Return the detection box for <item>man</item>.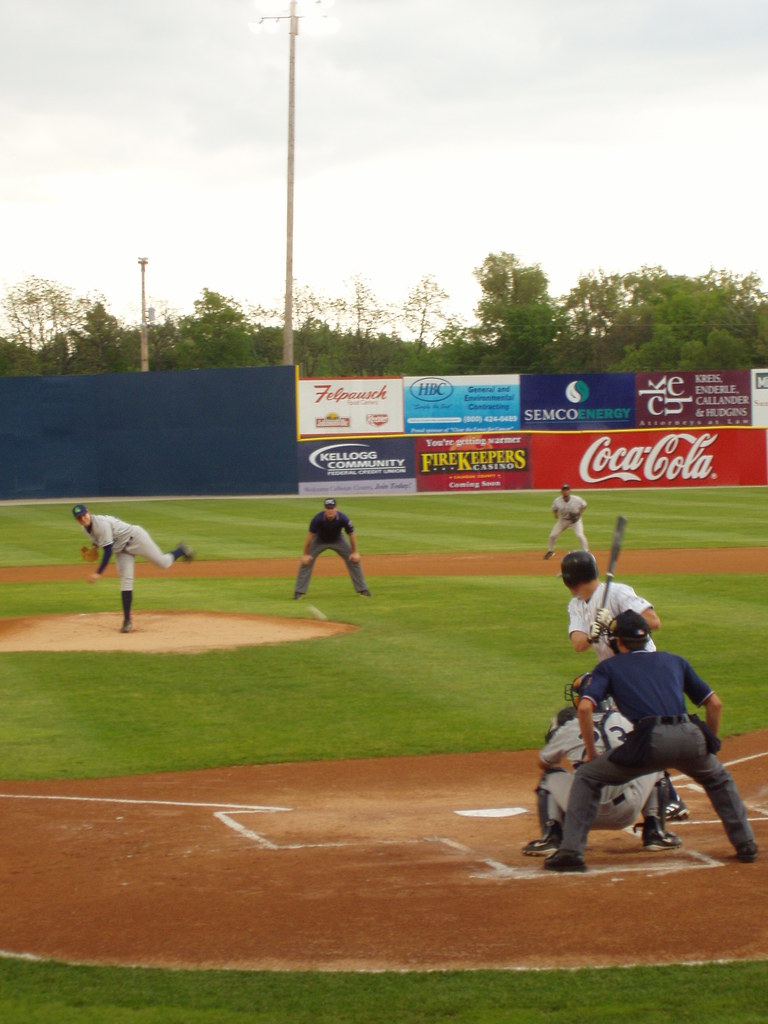
box=[553, 548, 684, 823].
